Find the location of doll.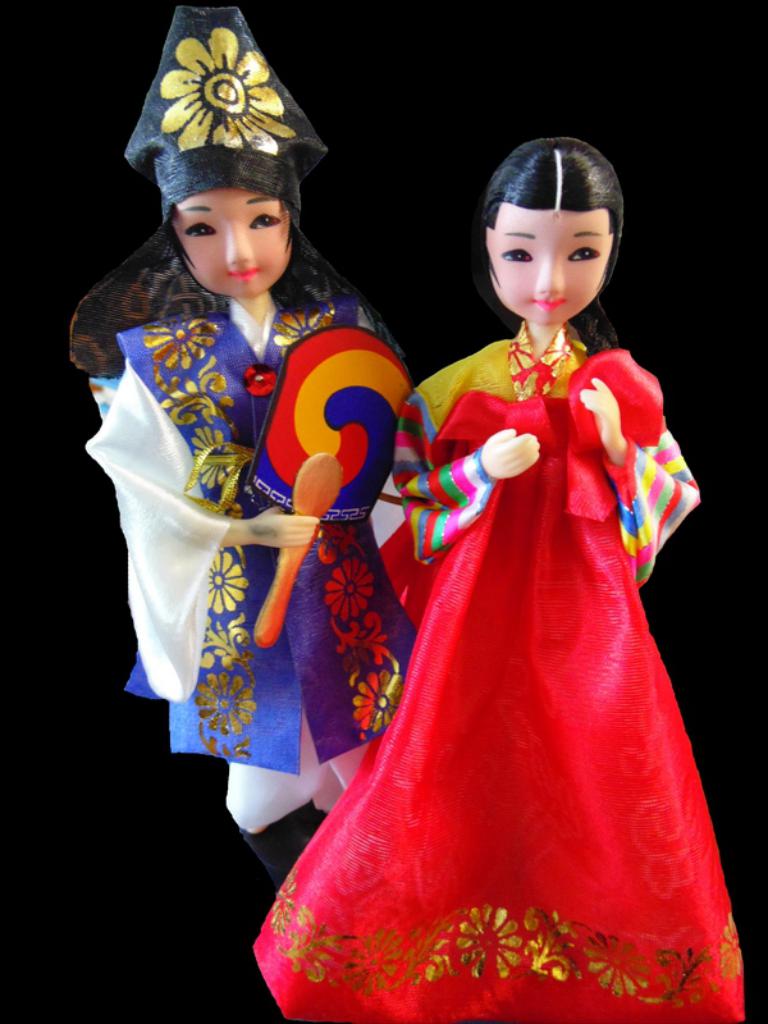
Location: 300/63/751/1009.
